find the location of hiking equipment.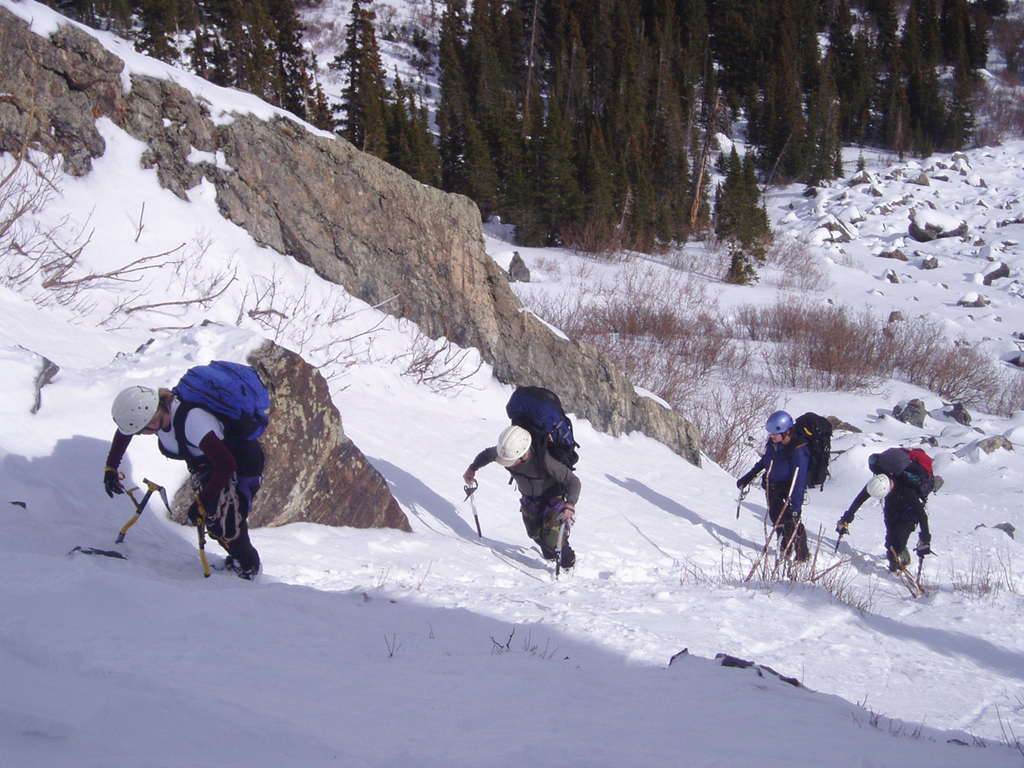
Location: (493, 422, 532, 462).
